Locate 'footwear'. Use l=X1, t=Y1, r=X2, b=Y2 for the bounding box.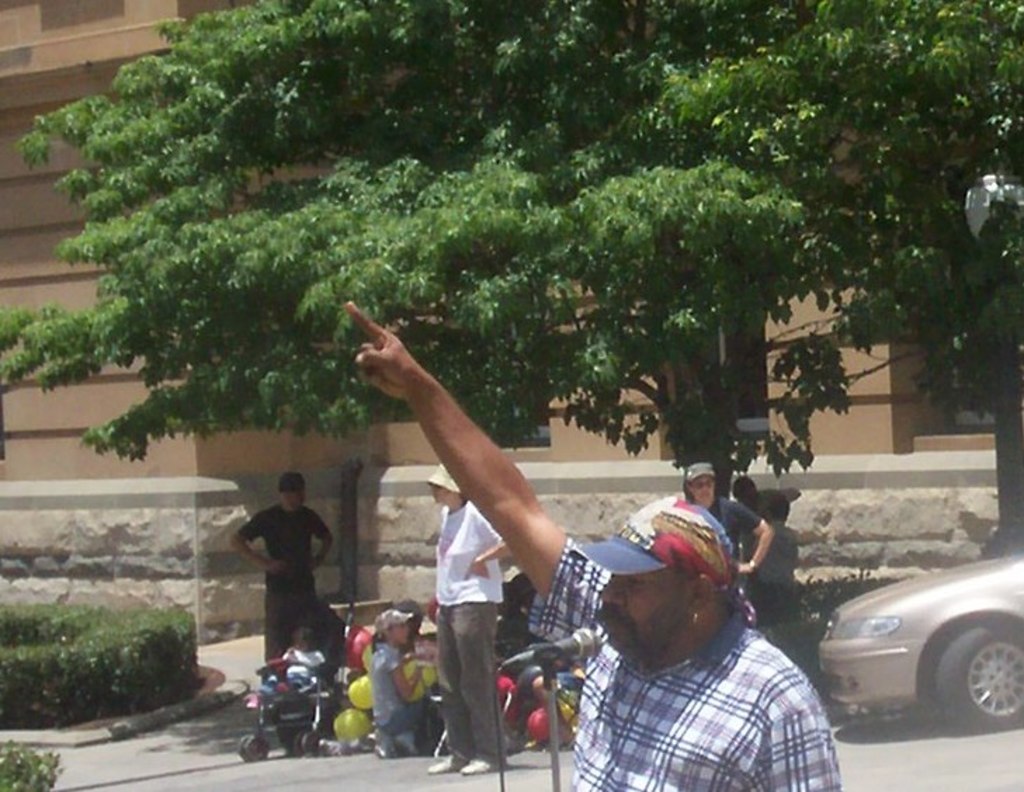
l=395, t=729, r=419, b=761.
